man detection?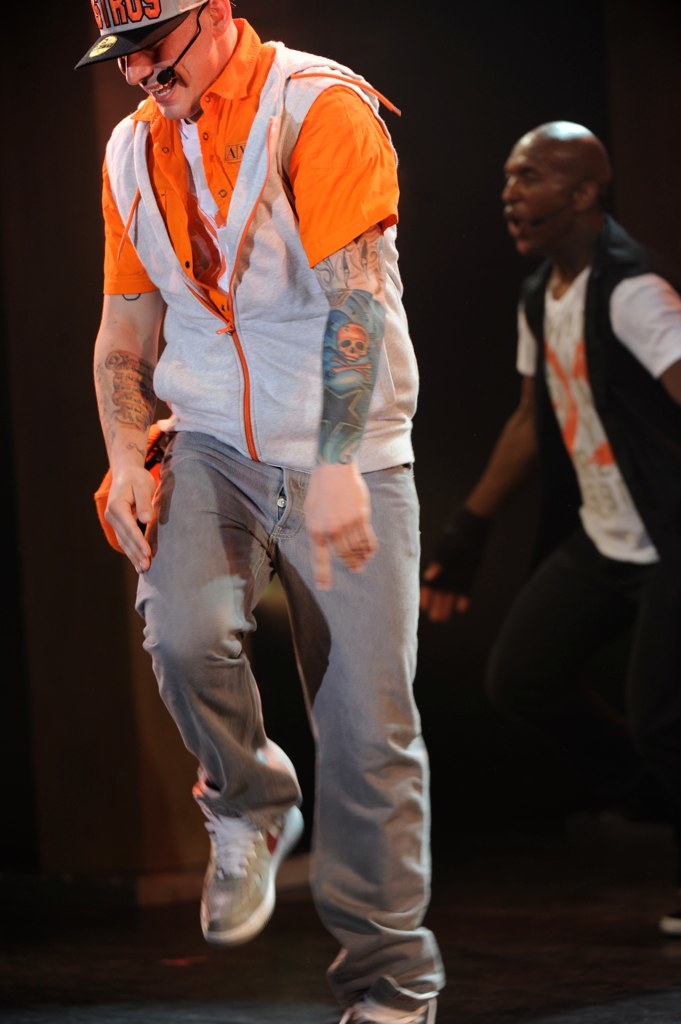
414, 118, 680, 939
